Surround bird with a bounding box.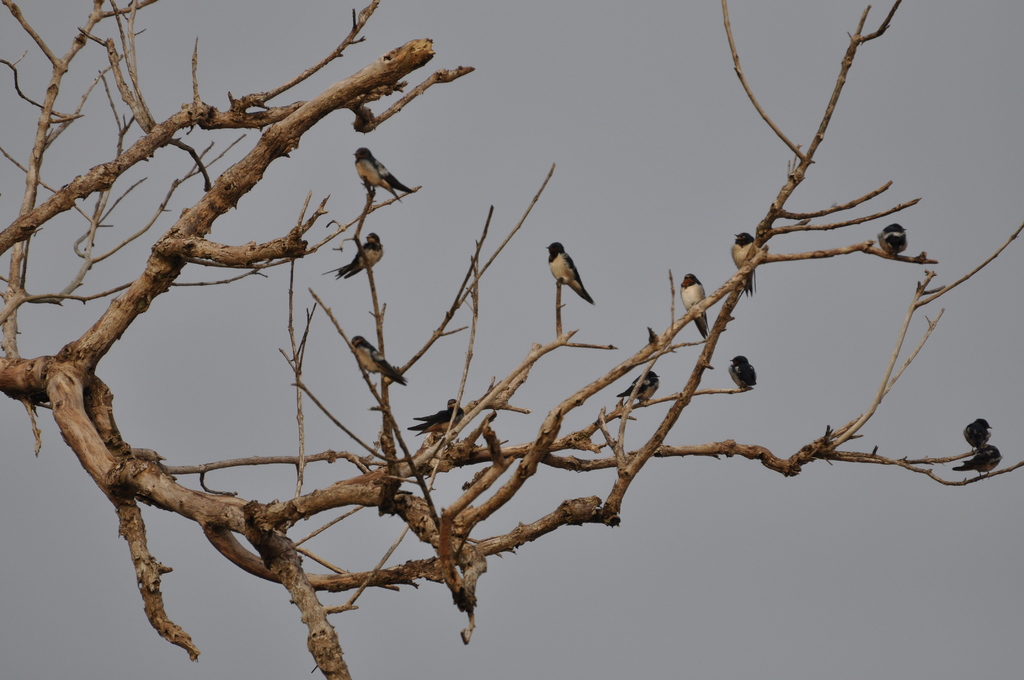
[left=731, top=229, right=762, bottom=301].
